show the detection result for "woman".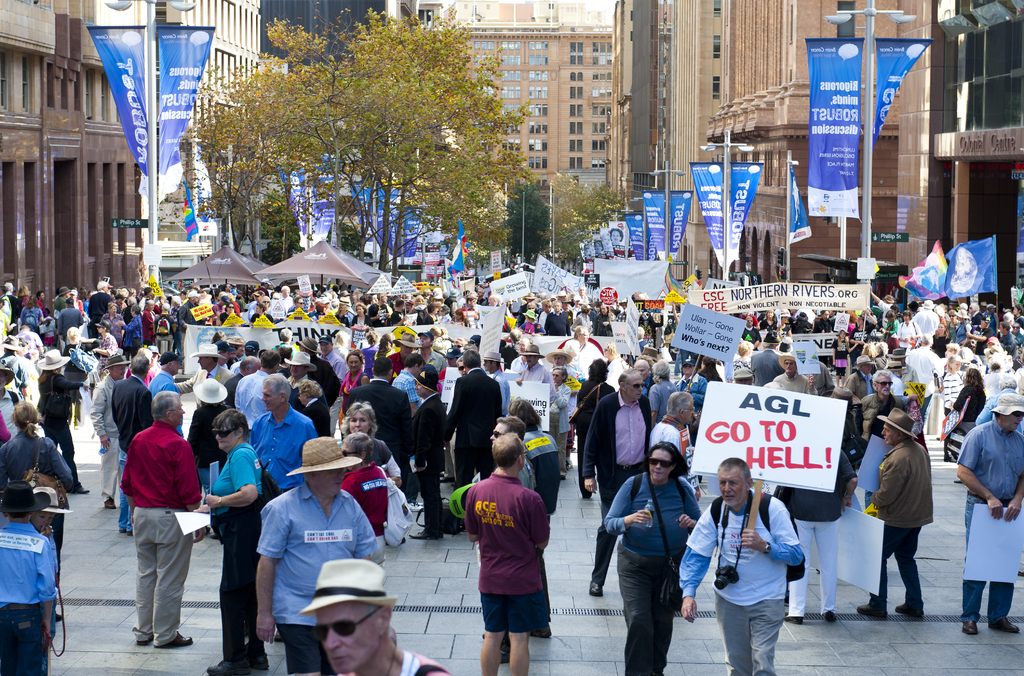
[33, 347, 91, 495].
